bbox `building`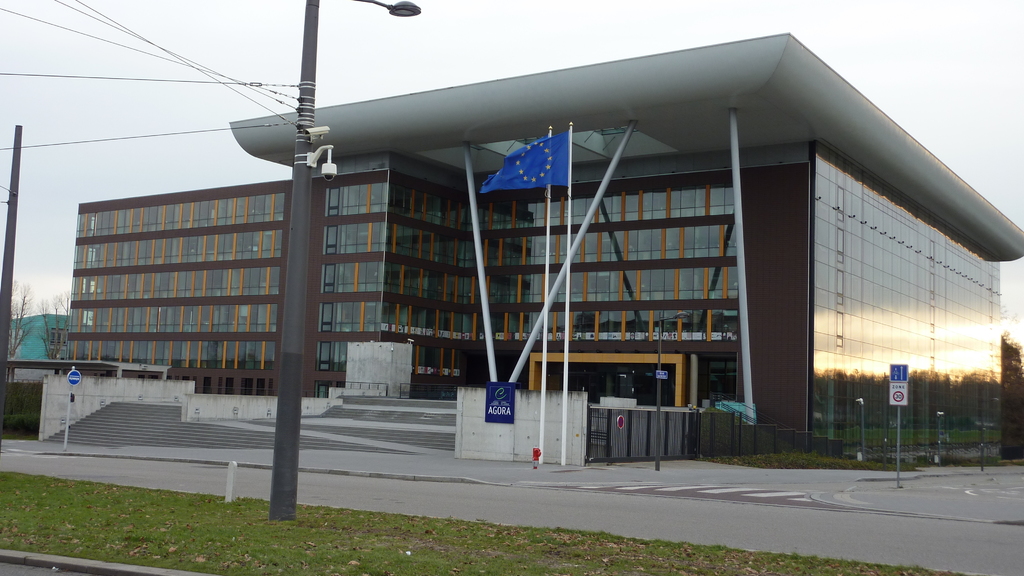
region(38, 32, 1023, 470)
